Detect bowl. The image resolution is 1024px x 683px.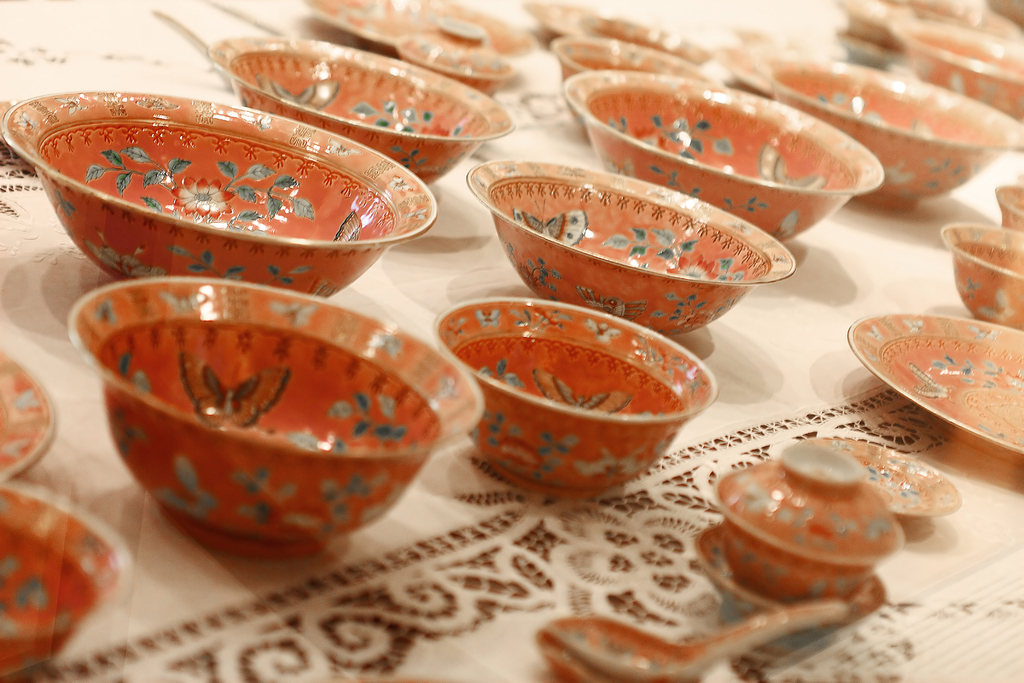
bbox(940, 226, 1023, 330).
